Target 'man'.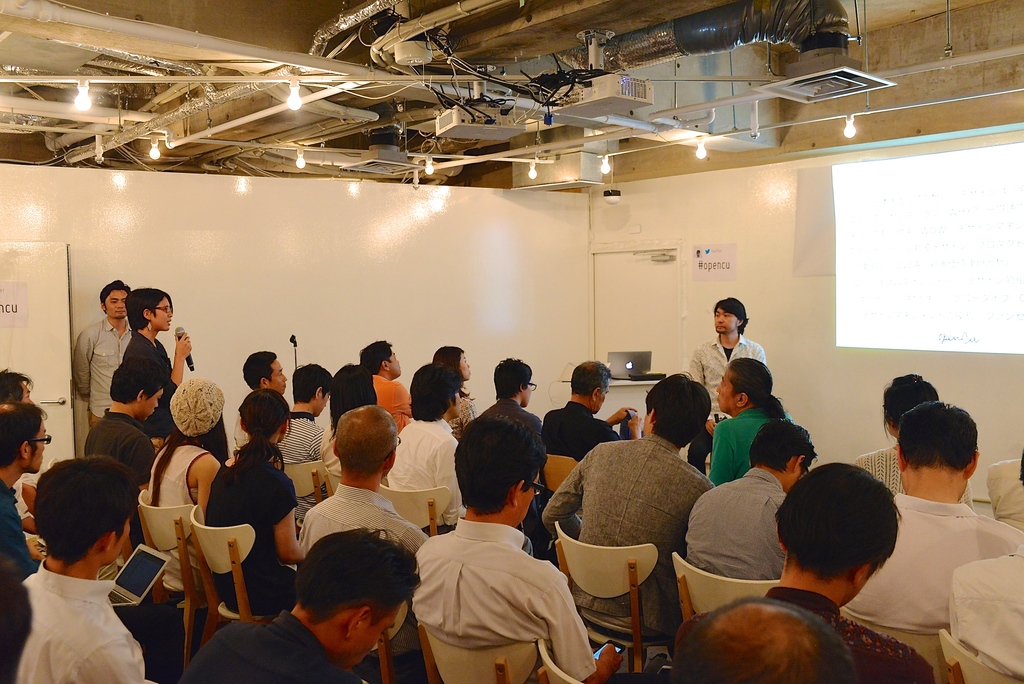
Target region: 13:455:159:683.
